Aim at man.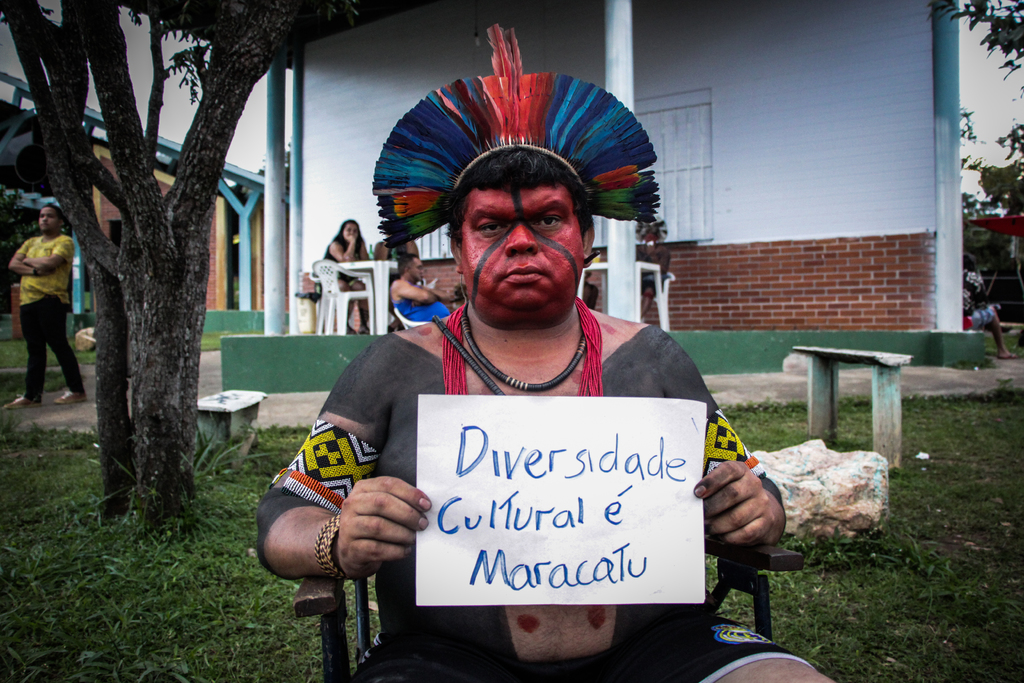
Aimed at locate(390, 253, 454, 322).
